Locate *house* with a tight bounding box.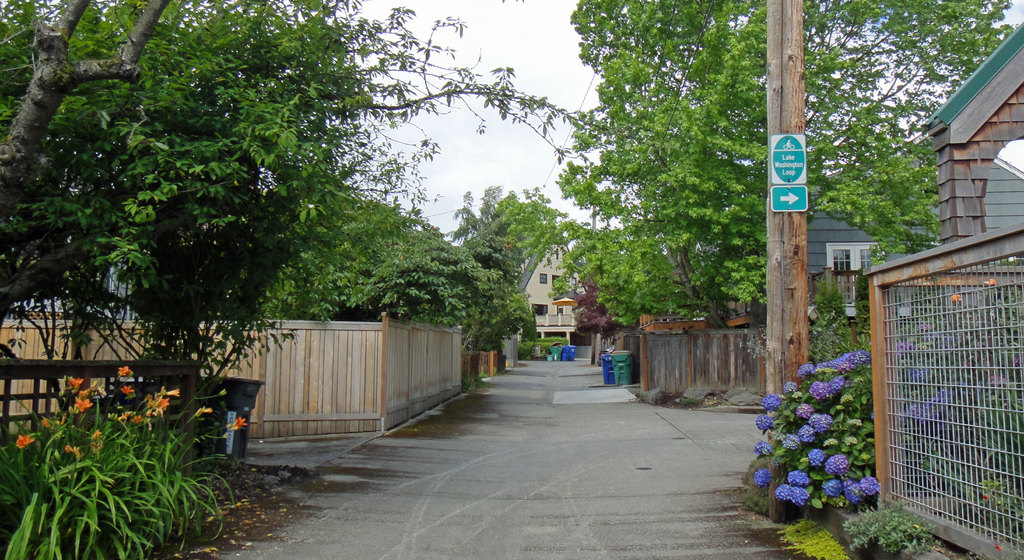
(left=917, top=24, right=1023, bottom=497).
